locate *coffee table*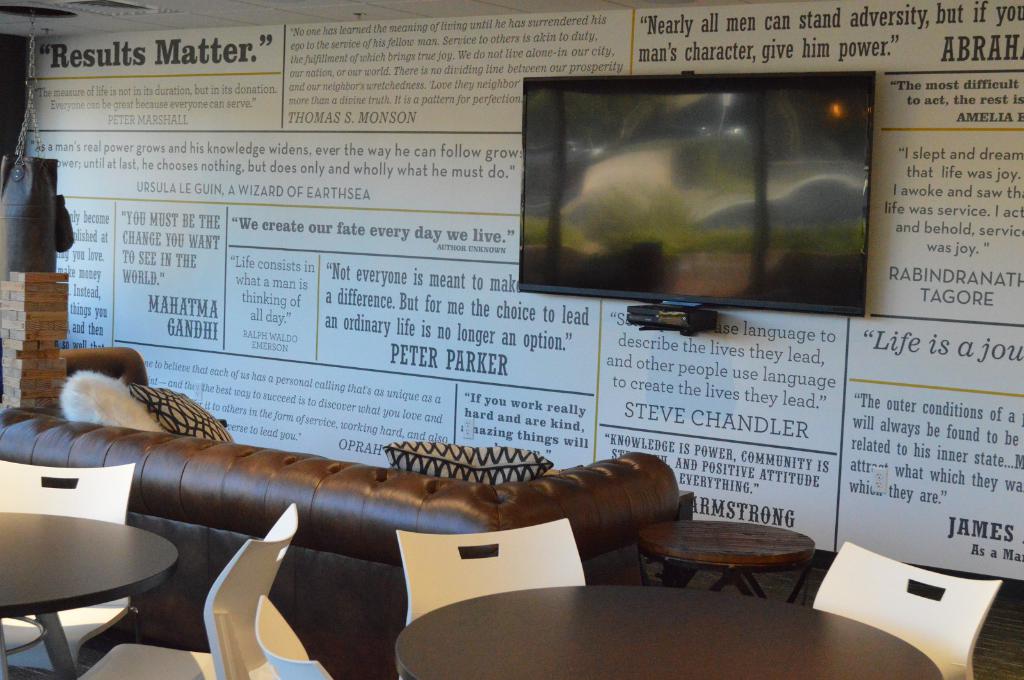
BBox(0, 507, 182, 678)
